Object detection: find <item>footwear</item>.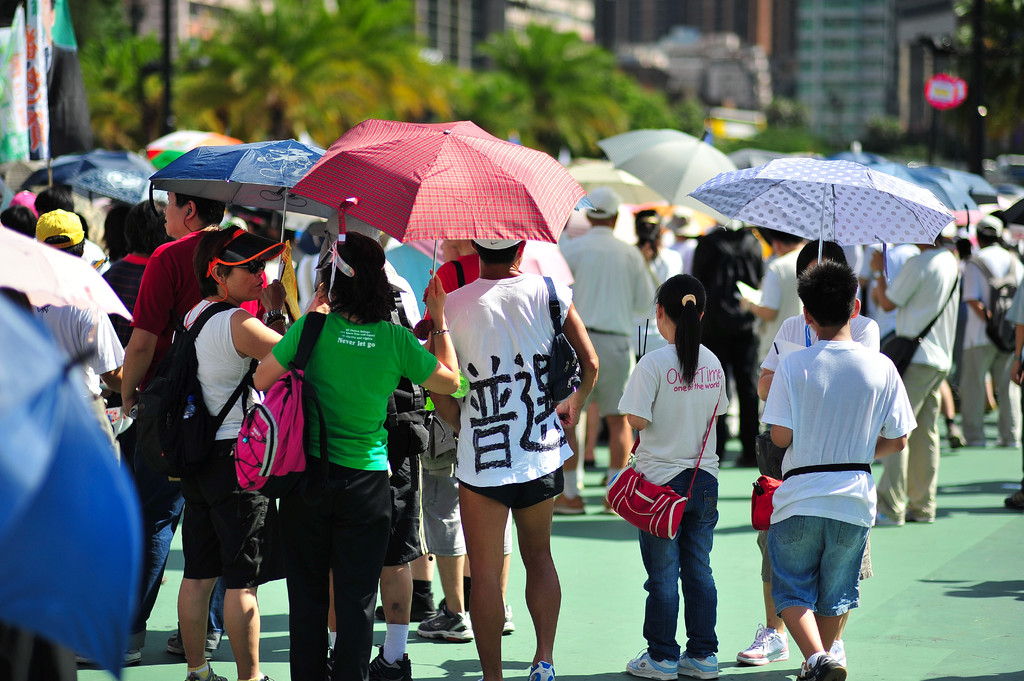
[x1=526, y1=659, x2=555, y2=680].
